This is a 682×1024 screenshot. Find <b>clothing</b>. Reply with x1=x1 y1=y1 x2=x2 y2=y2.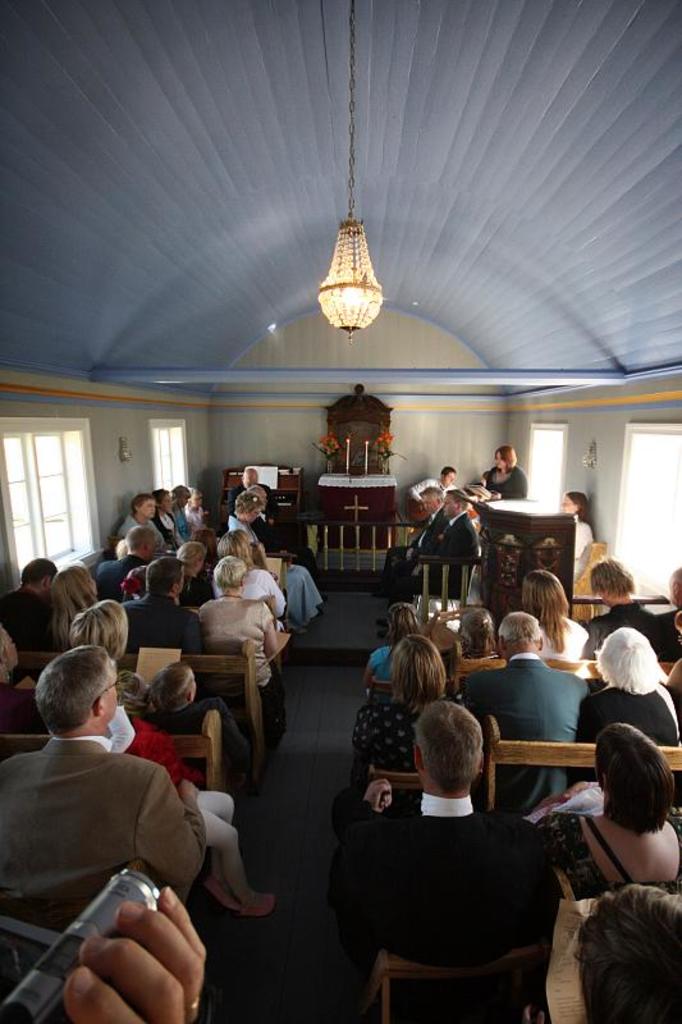
x1=408 y1=471 x2=441 y2=517.
